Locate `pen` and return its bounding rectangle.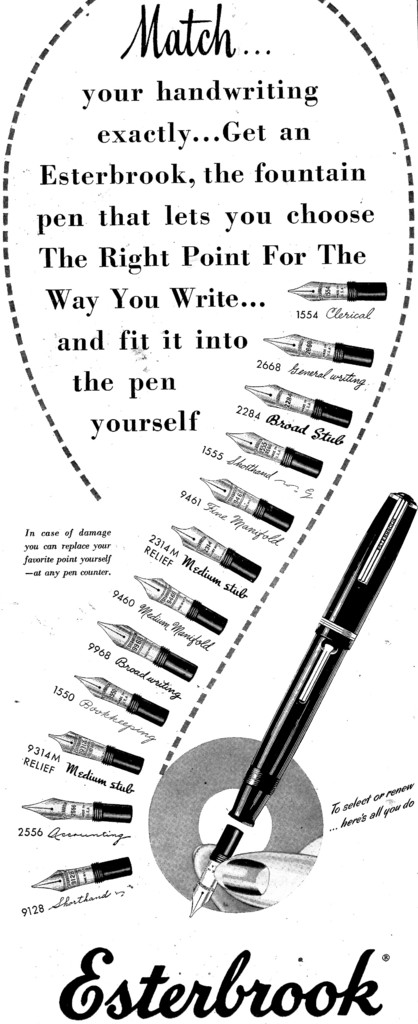
(170,522,261,588).
